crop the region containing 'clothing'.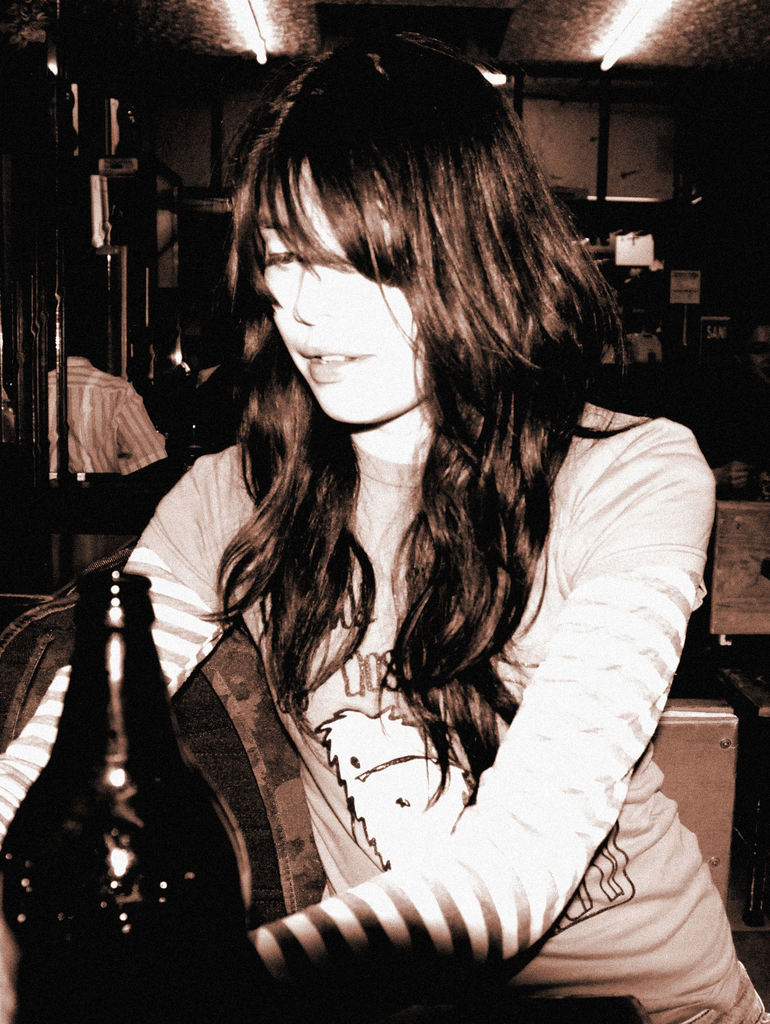
Crop region: rect(1, 394, 717, 1003).
